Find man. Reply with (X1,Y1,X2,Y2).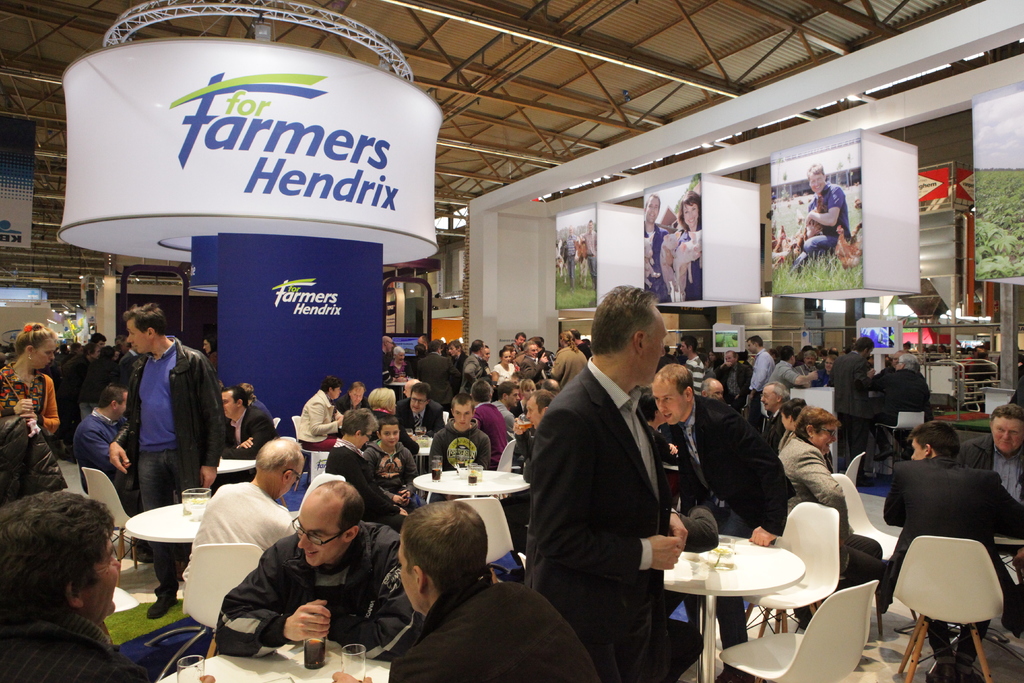
(772,402,848,549).
